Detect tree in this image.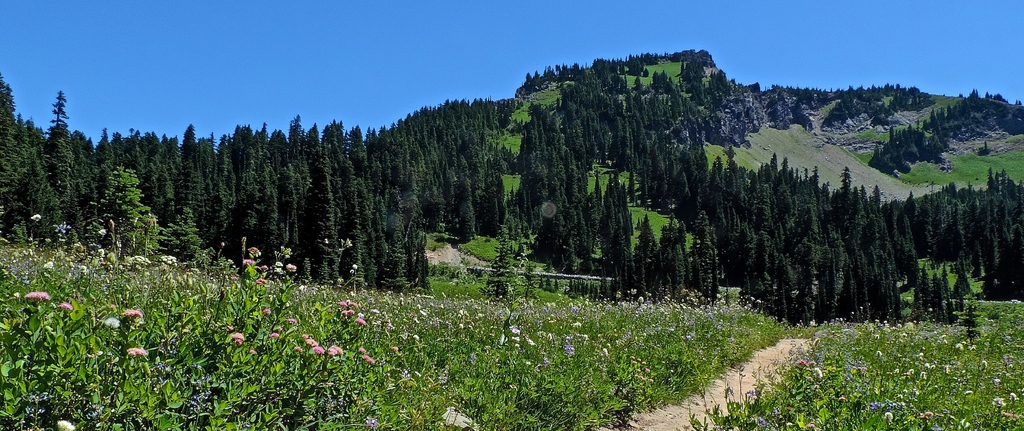
Detection: bbox=(478, 224, 517, 310).
